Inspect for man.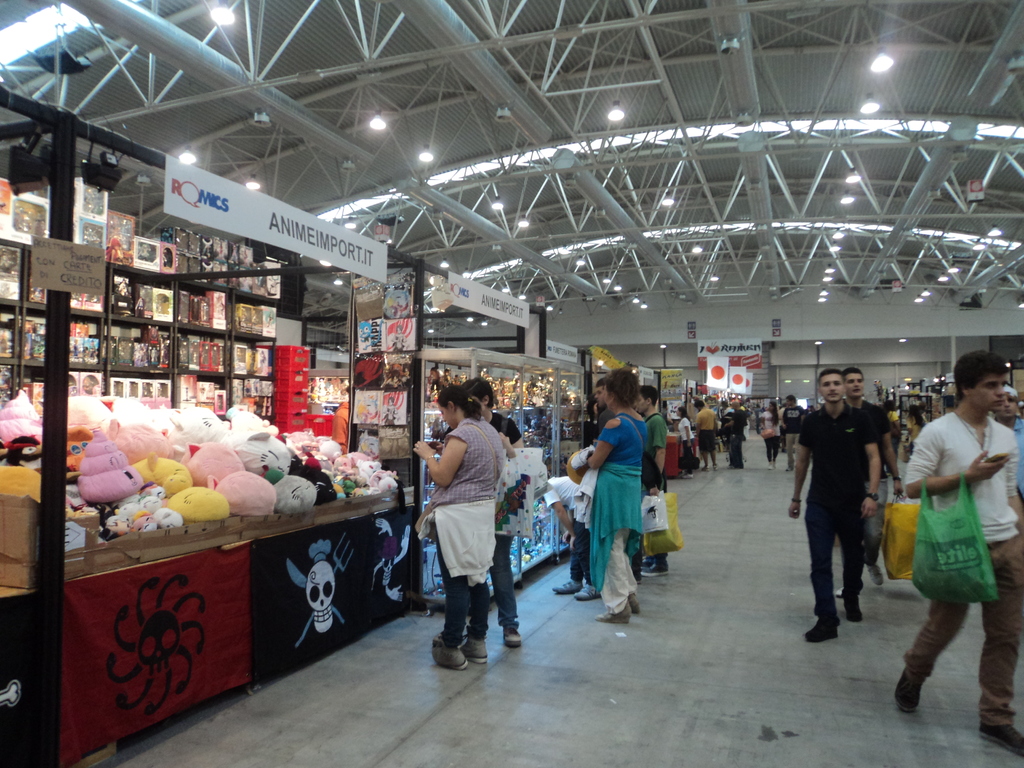
Inspection: rect(723, 399, 750, 468).
